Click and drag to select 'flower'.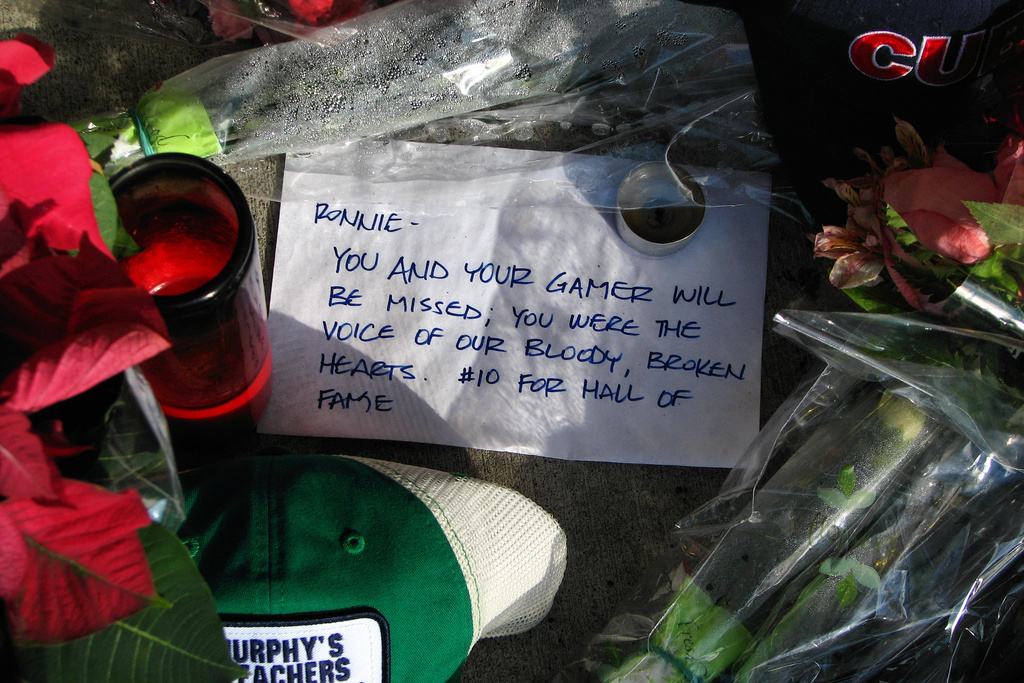
Selection: <bbox>832, 197, 917, 285</bbox>.
